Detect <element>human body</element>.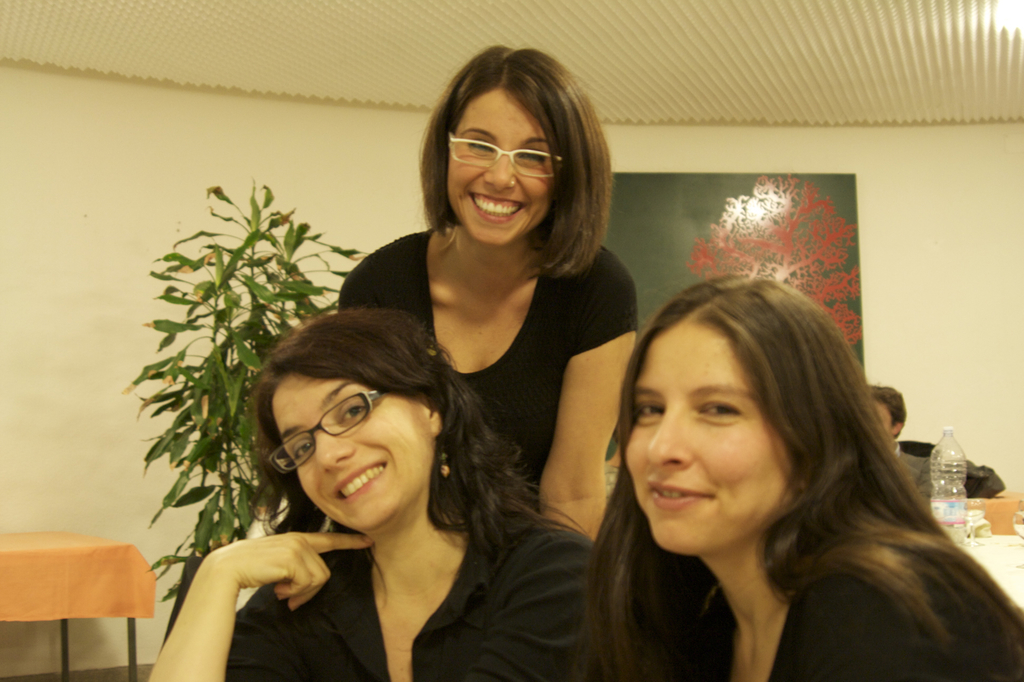
Detected at 164, 326, 547, 681.
